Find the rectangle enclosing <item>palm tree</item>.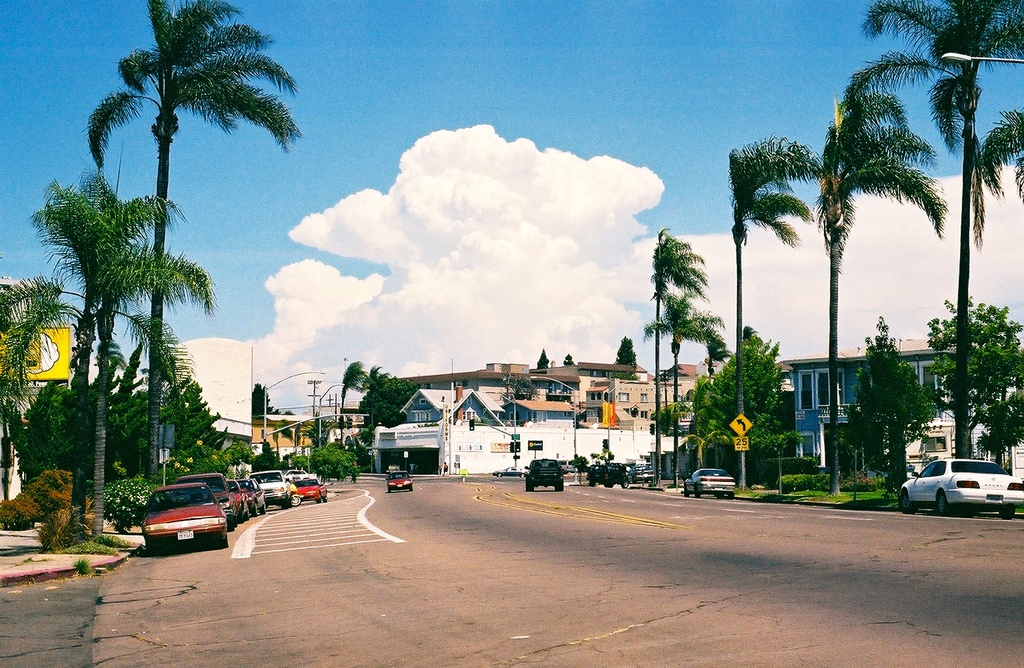
region(865, 0, 1023, 459).
